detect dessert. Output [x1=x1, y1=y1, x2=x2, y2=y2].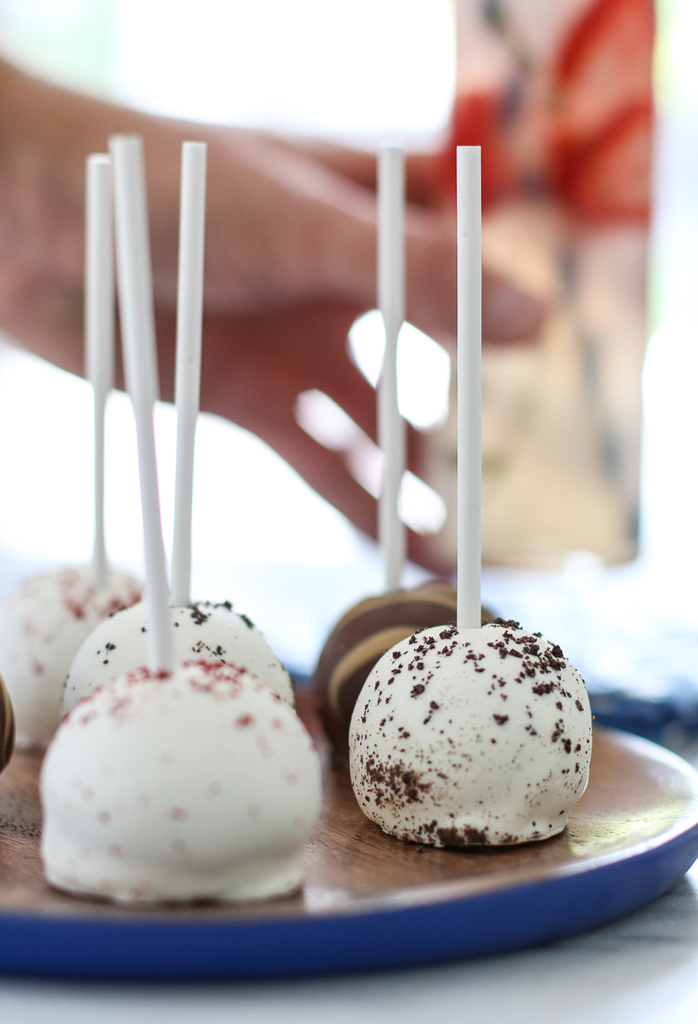
[x1=33, y1=656, x2=324, y2=900].
